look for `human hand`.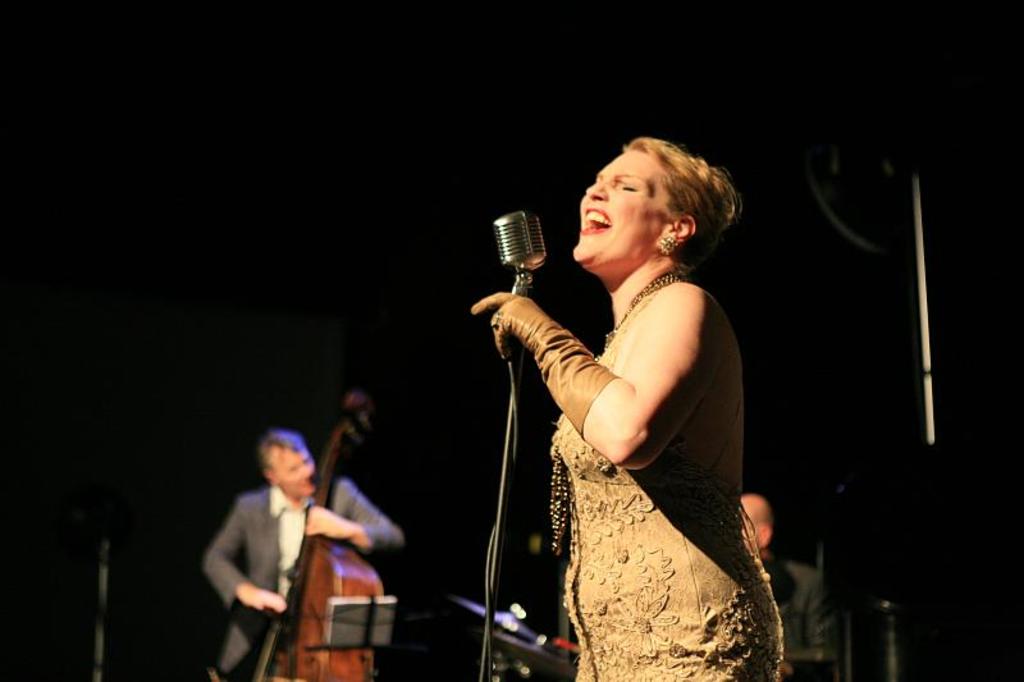
Found: crop(303, 503, 356, 545).
